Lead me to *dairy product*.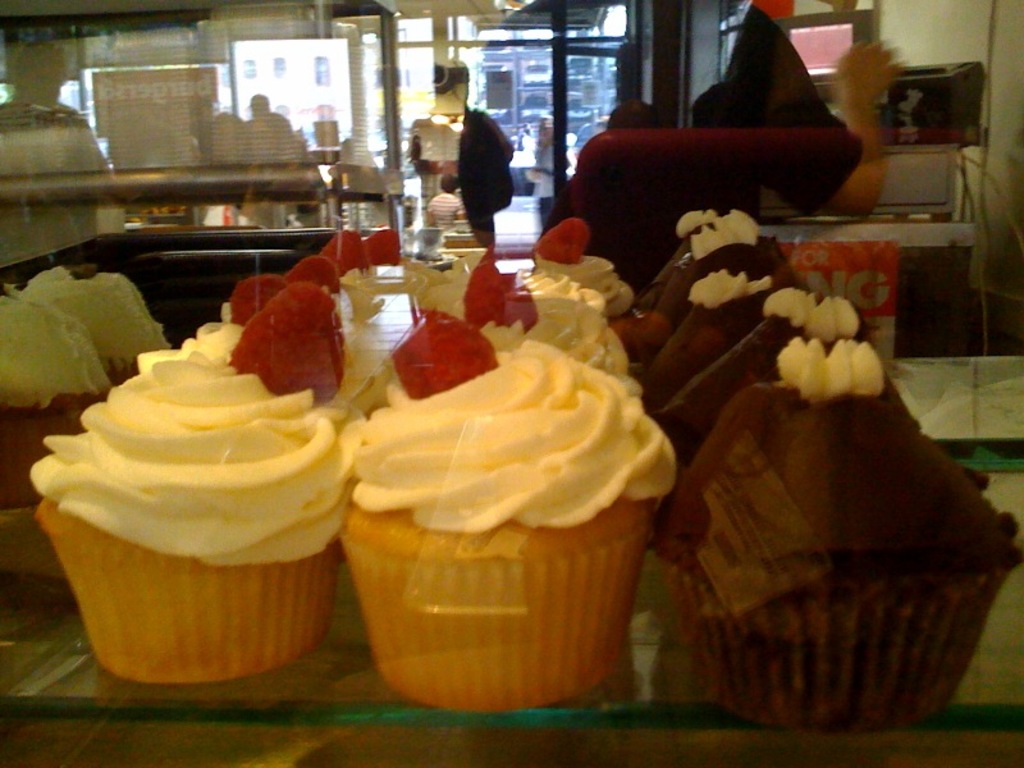
Lead to [x1=635, y1=211, x2=785, y2=399].
